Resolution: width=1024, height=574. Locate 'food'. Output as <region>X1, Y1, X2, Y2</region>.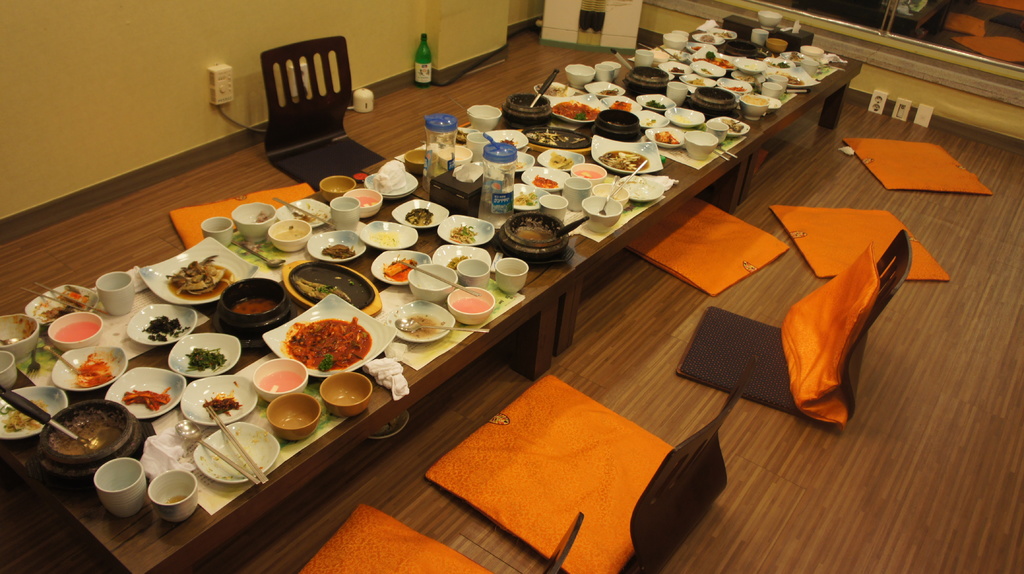
<region>644, 97, 667, 110</region>.
